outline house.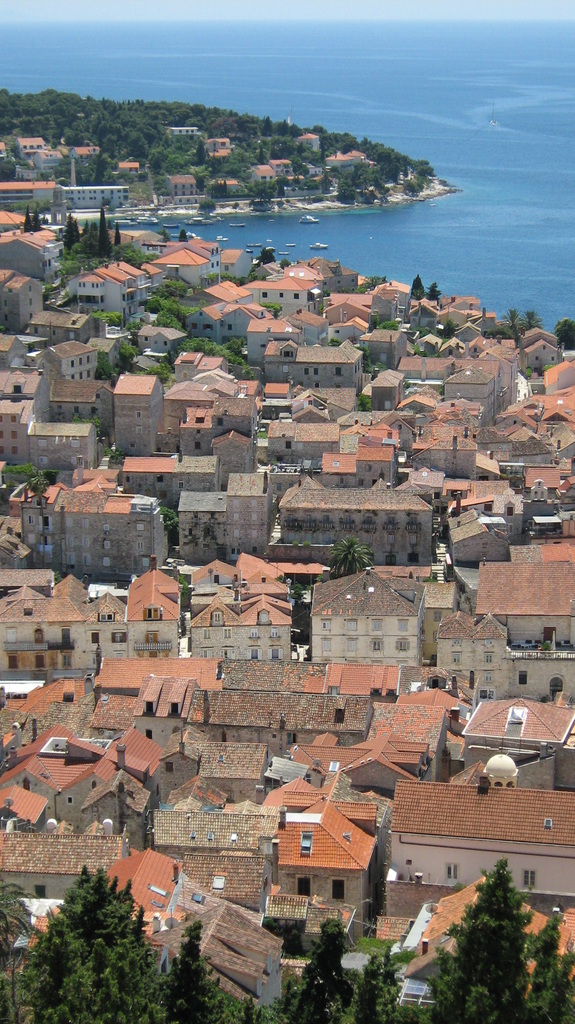
Outline: 235:376:263:403.
